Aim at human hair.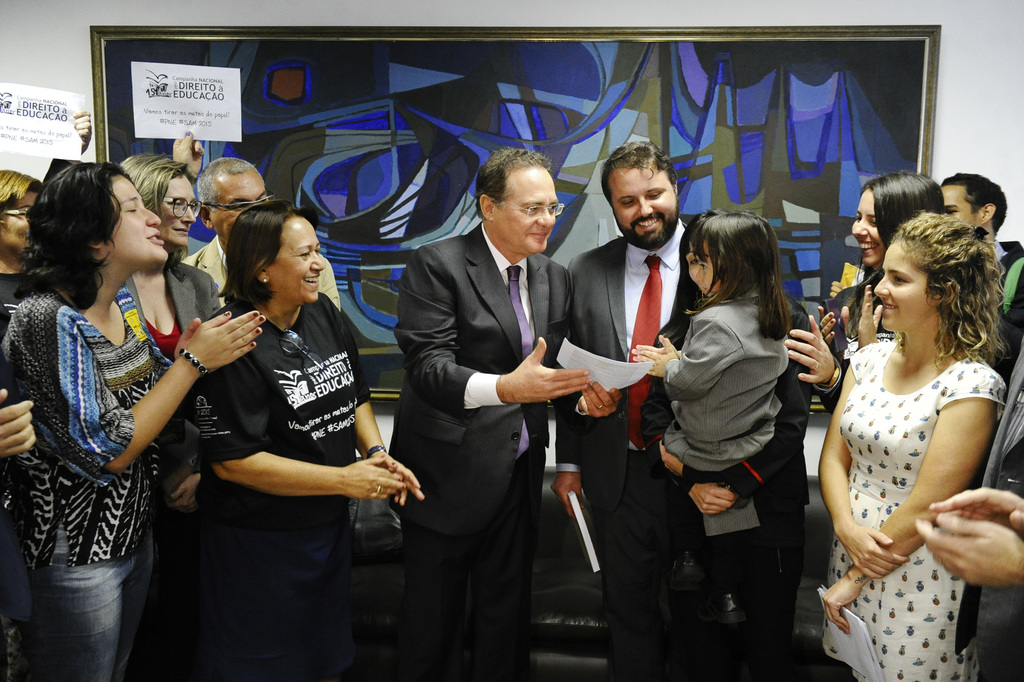
Aimed at 199:157:265:216.
